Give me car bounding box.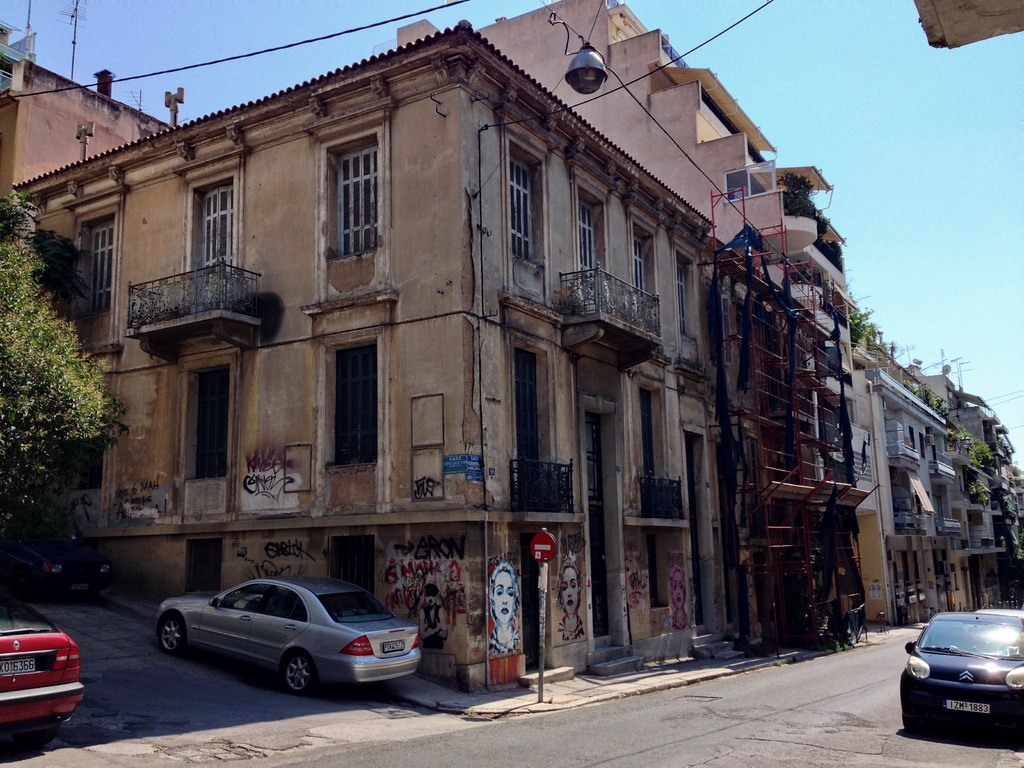
detection(154, 580, 421, 700).
